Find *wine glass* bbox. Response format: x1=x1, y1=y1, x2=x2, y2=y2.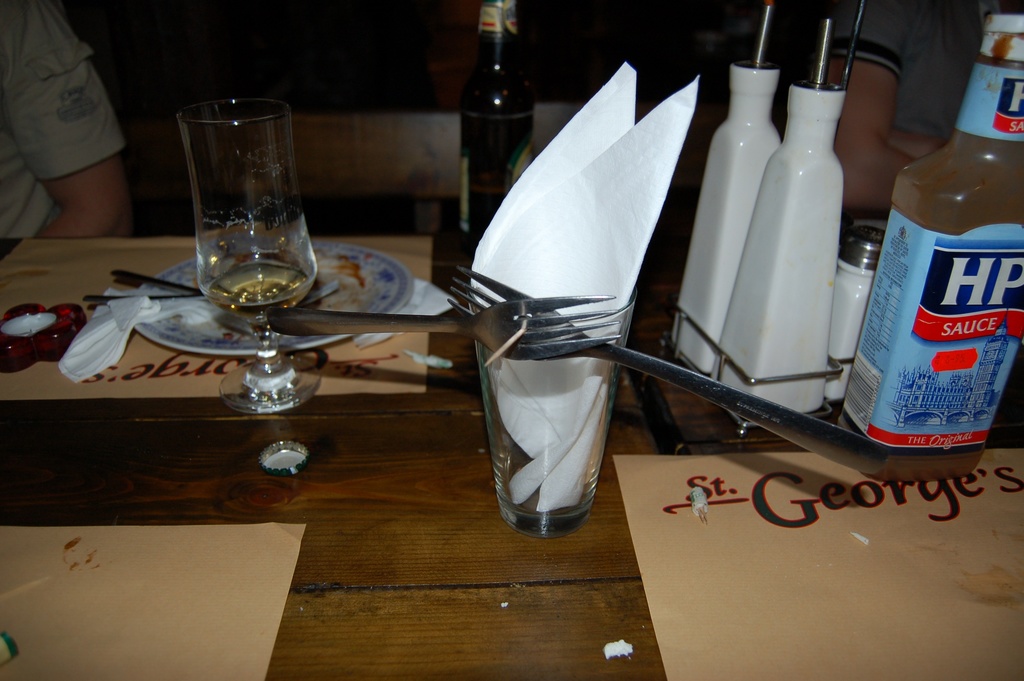
x1=176, y1=95, x2=316, y2=421.
